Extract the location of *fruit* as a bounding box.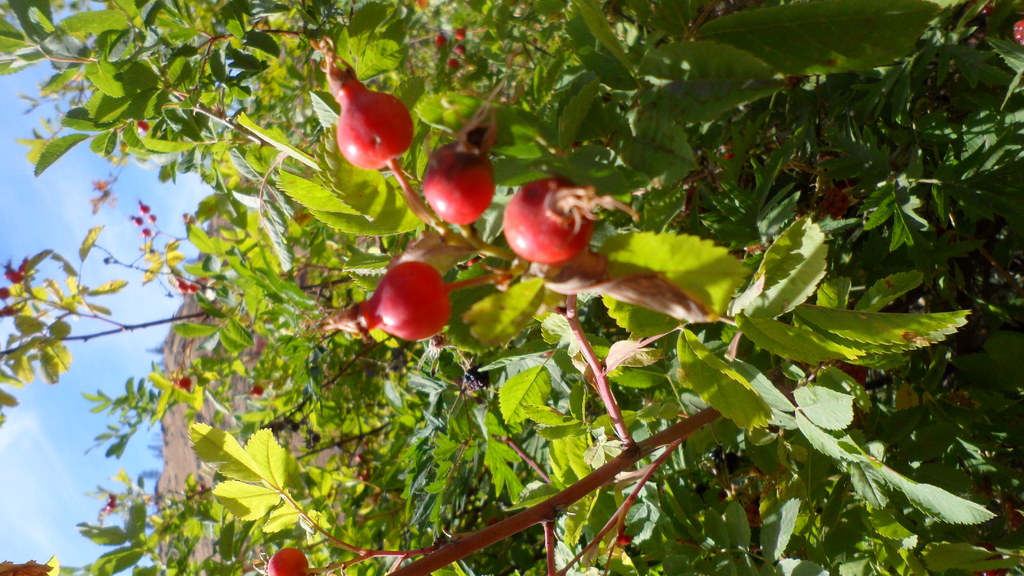
[500,177,595,263].
